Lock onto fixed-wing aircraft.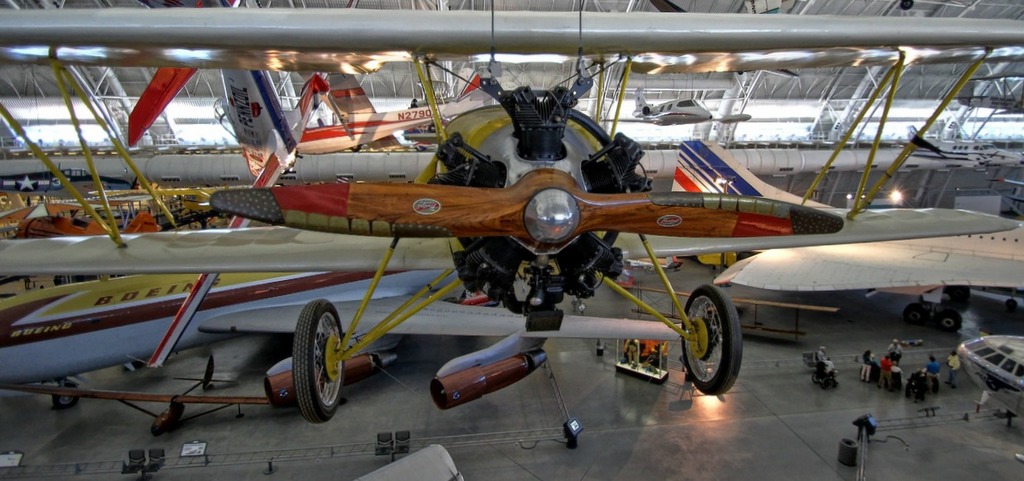
Locked: x1=669 y1=137 x2=1023 y2=333.
